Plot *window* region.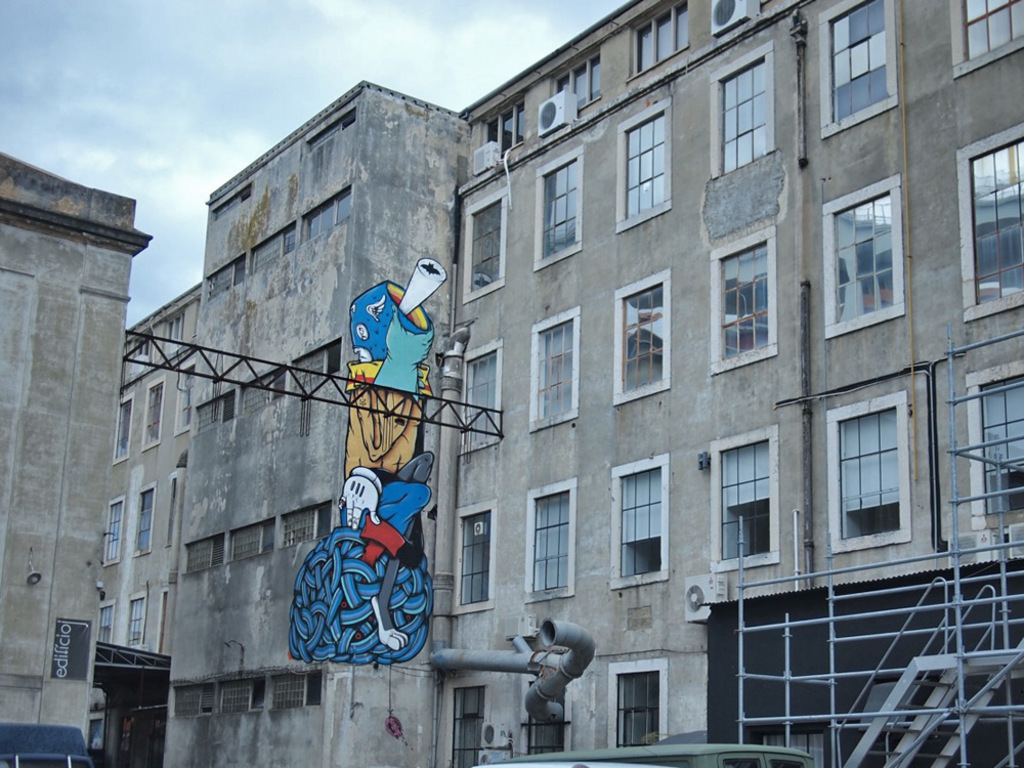
Plotted at 132,475,159,553.
